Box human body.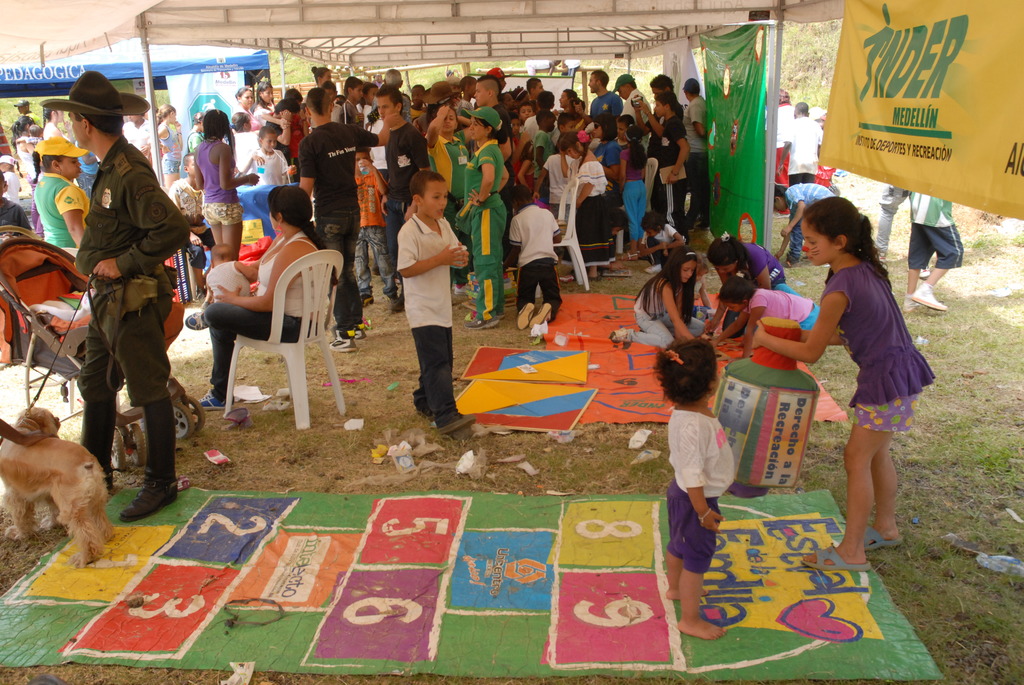
[left=667, top=407, right=737, bottom=639].
